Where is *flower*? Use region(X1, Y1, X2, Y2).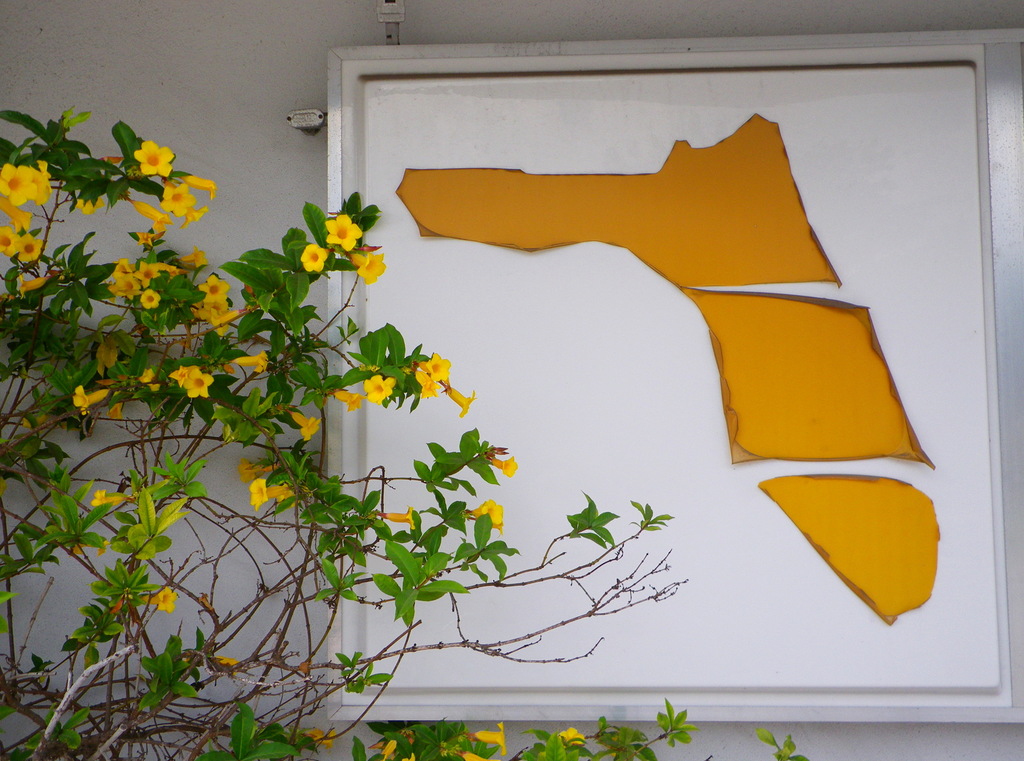
region(17, 273, 45, 297).
